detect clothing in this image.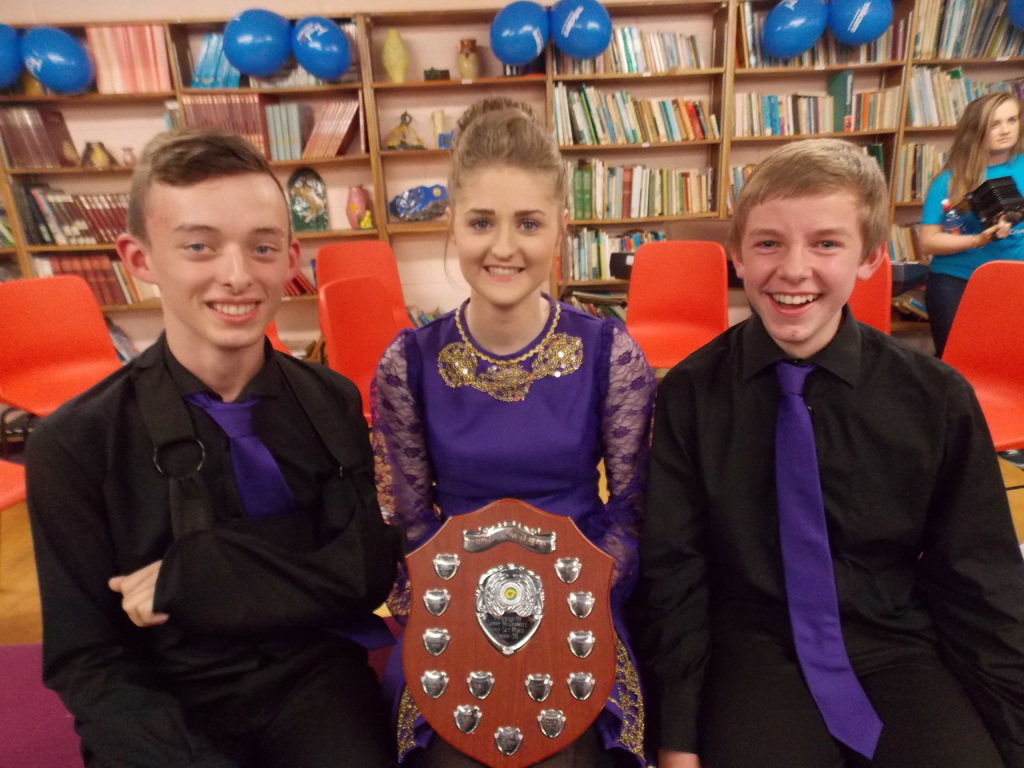
Detection: crop(630, 307, 1023, 767).
